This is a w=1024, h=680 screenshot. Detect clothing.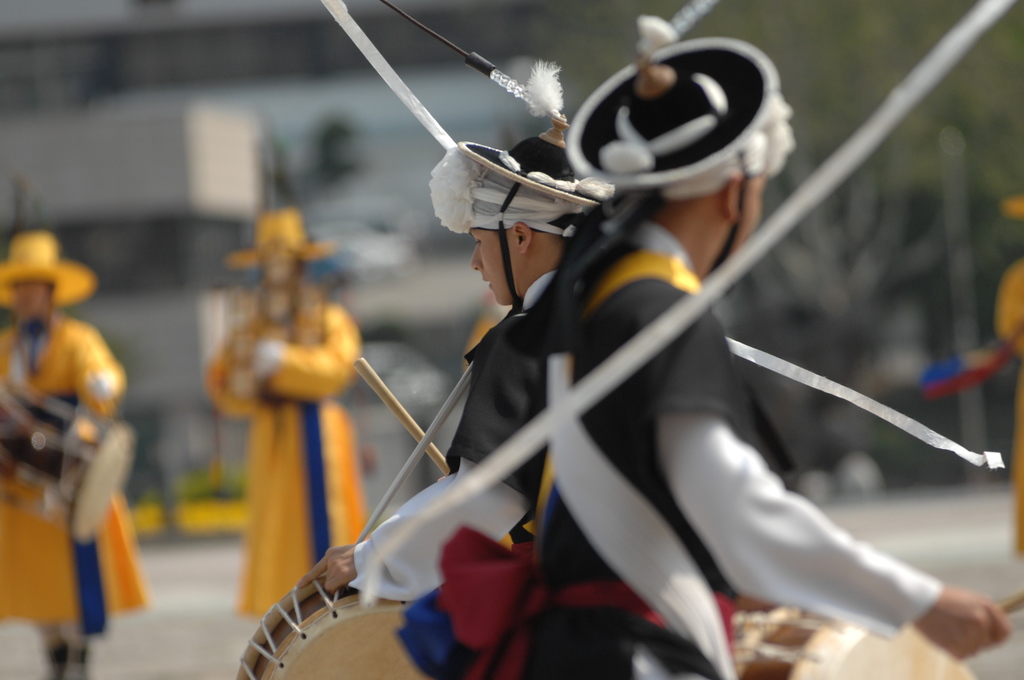
(0,327,142,639).
